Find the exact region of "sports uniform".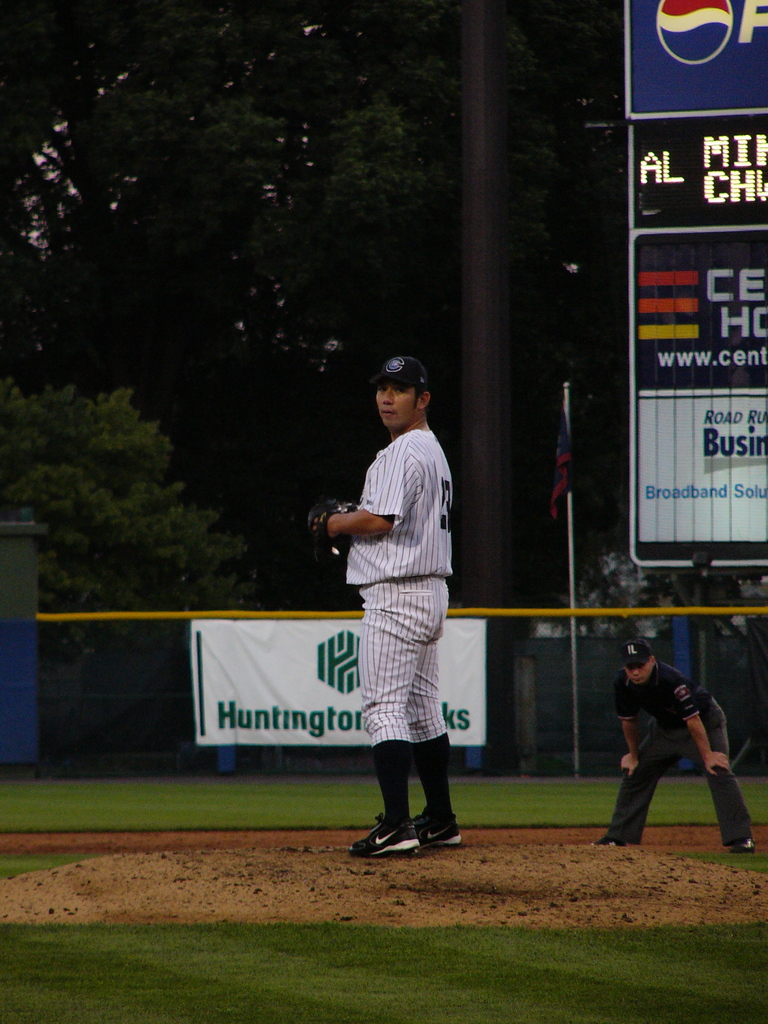
Exact region: {"x1": 598, "y1": 634, "x2": 758, "y2": 859}.
